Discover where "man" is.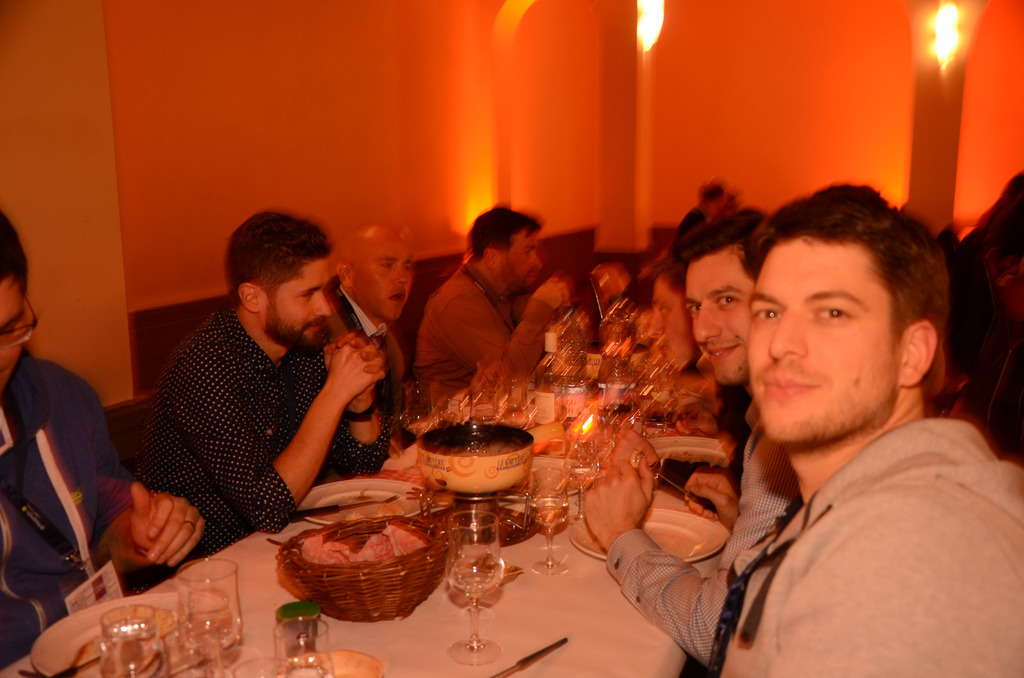
Discovered at [left=148, top=214, right=392, bottom=532].
